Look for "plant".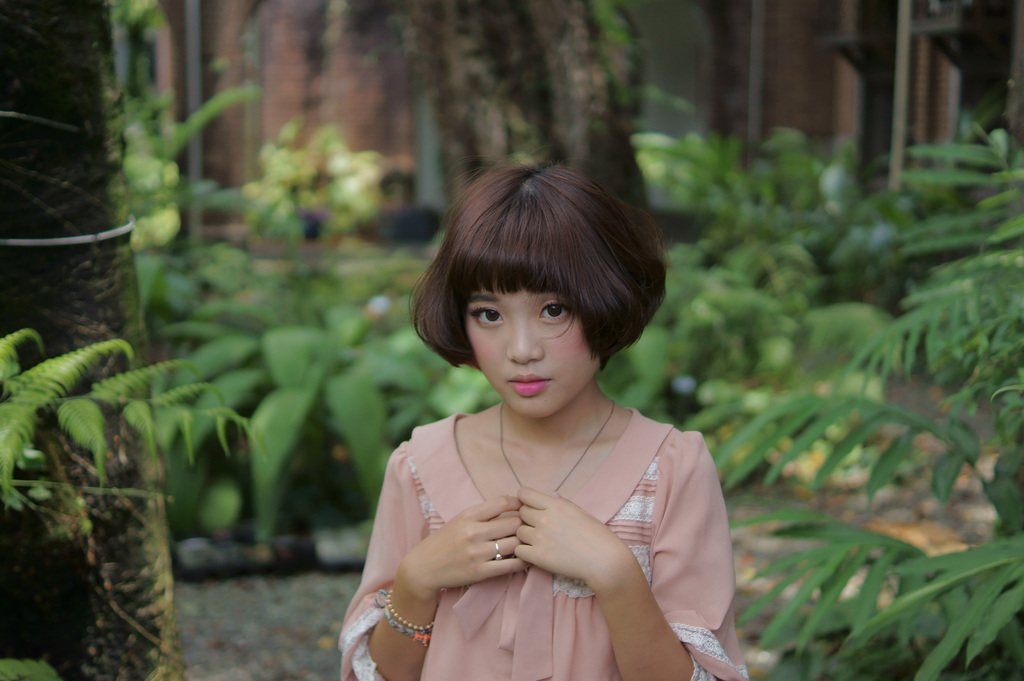
Found: select_region(229, 119, 429, 265).
